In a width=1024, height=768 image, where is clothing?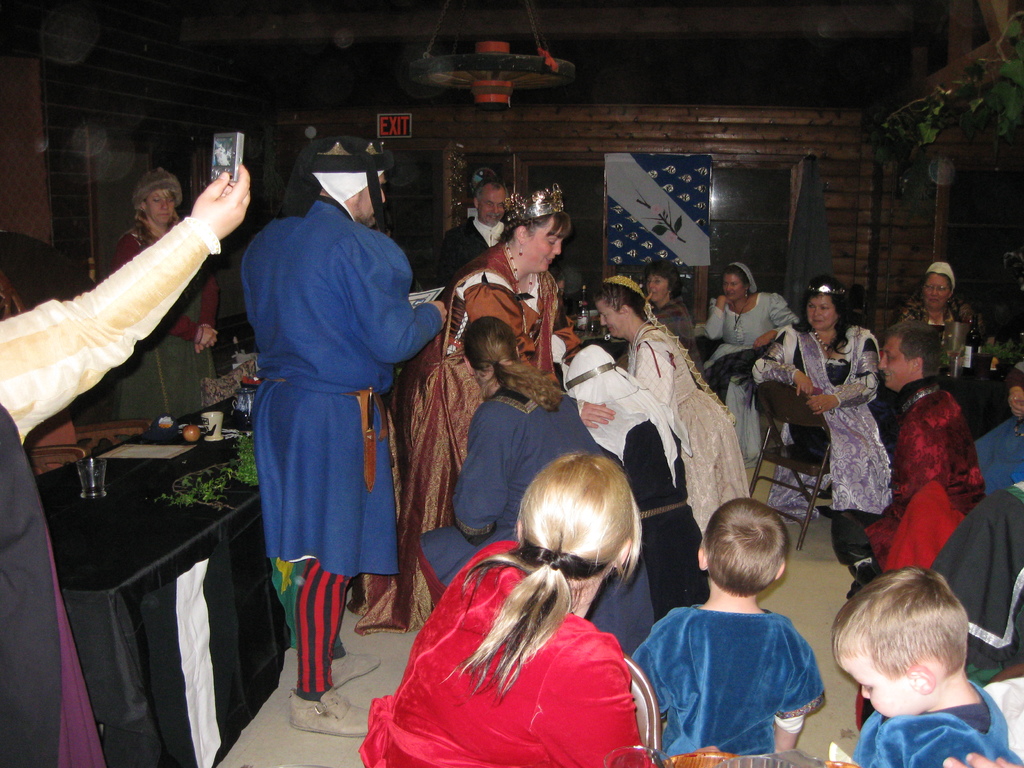
752:320:890:521.
